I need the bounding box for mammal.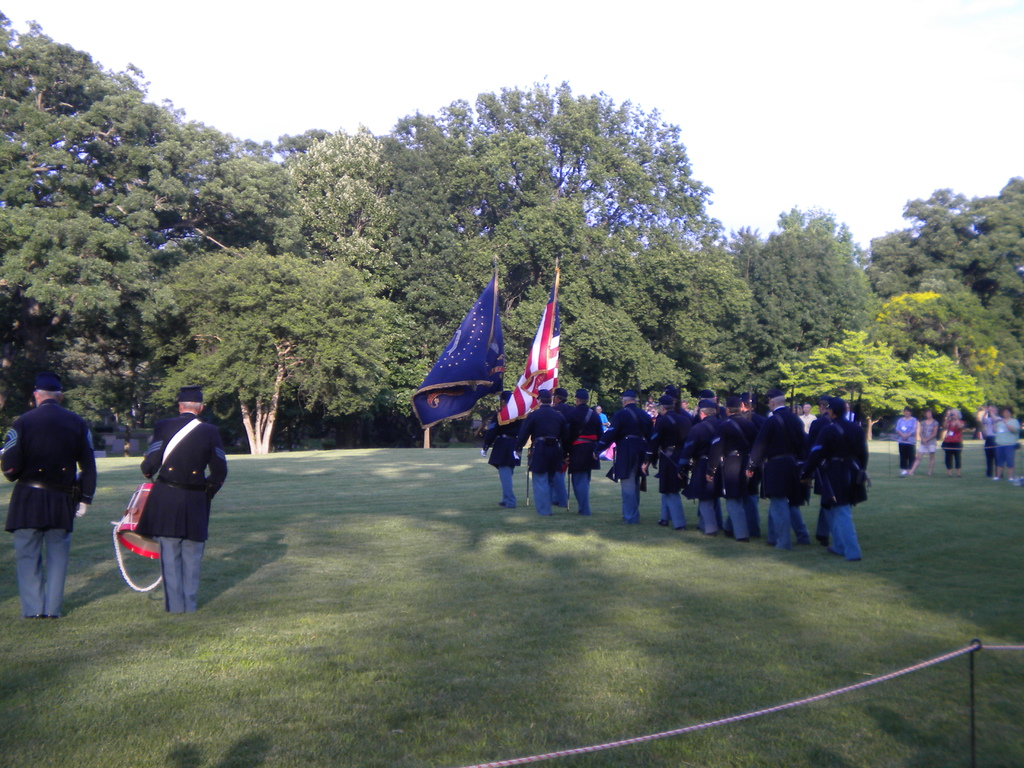
Here it is: l=140, t=385, r=229, b=611.
